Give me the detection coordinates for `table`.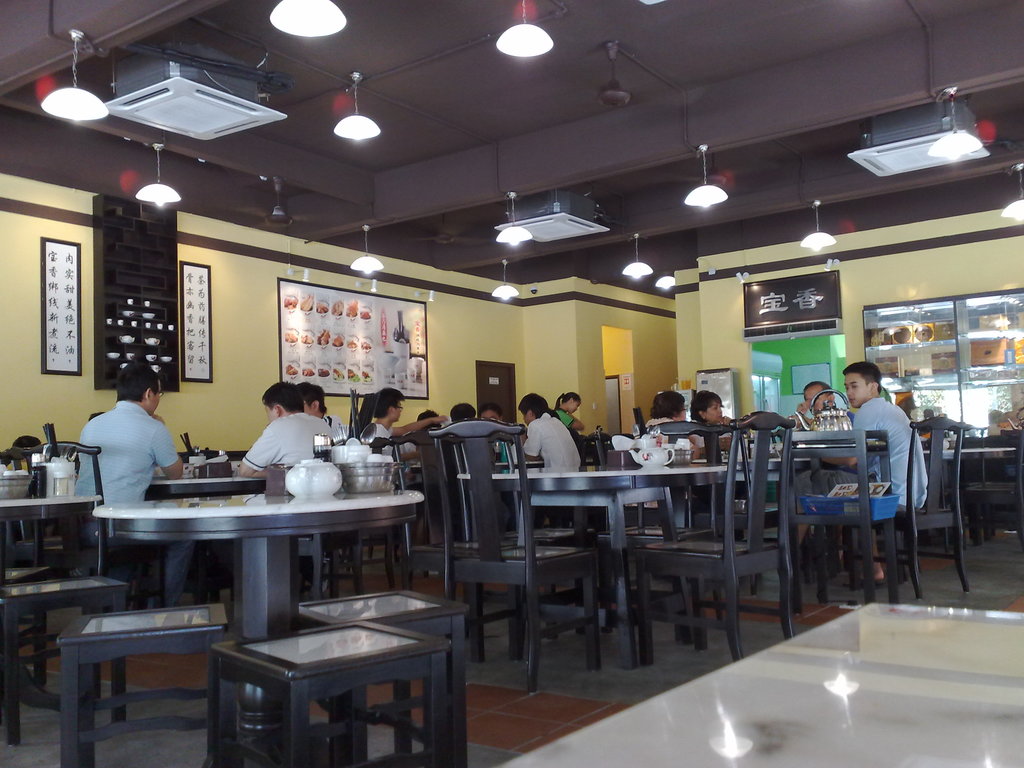
box=[451, 458, 731, 664].
